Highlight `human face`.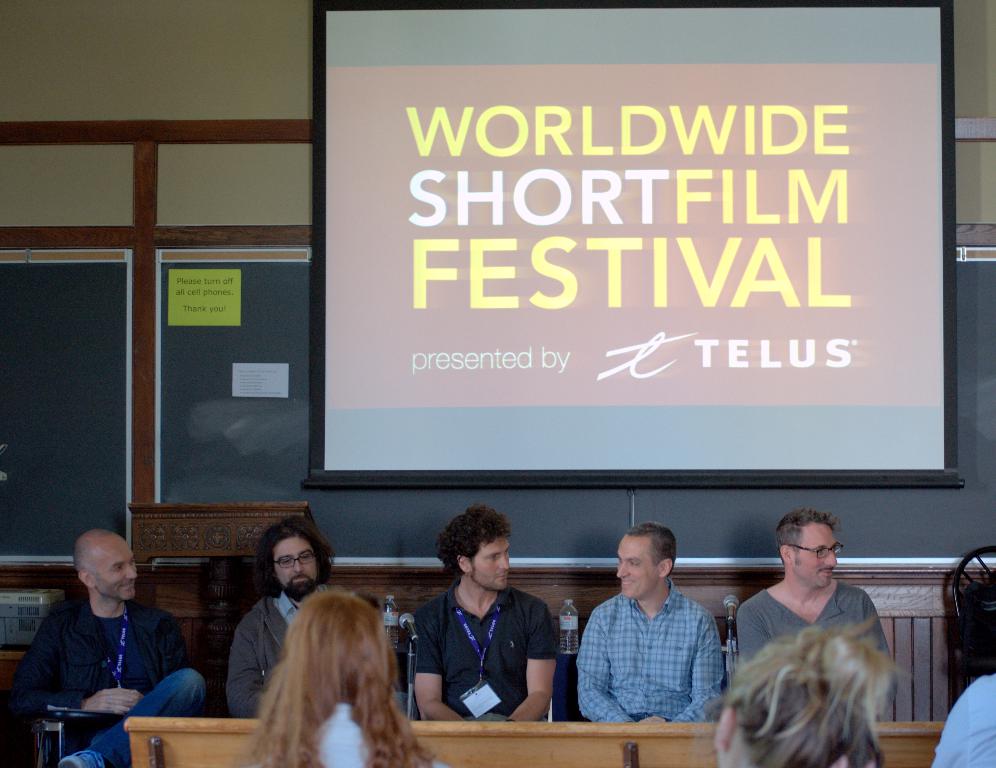
Highlighted region: detection(477, 544, 510, 585).
